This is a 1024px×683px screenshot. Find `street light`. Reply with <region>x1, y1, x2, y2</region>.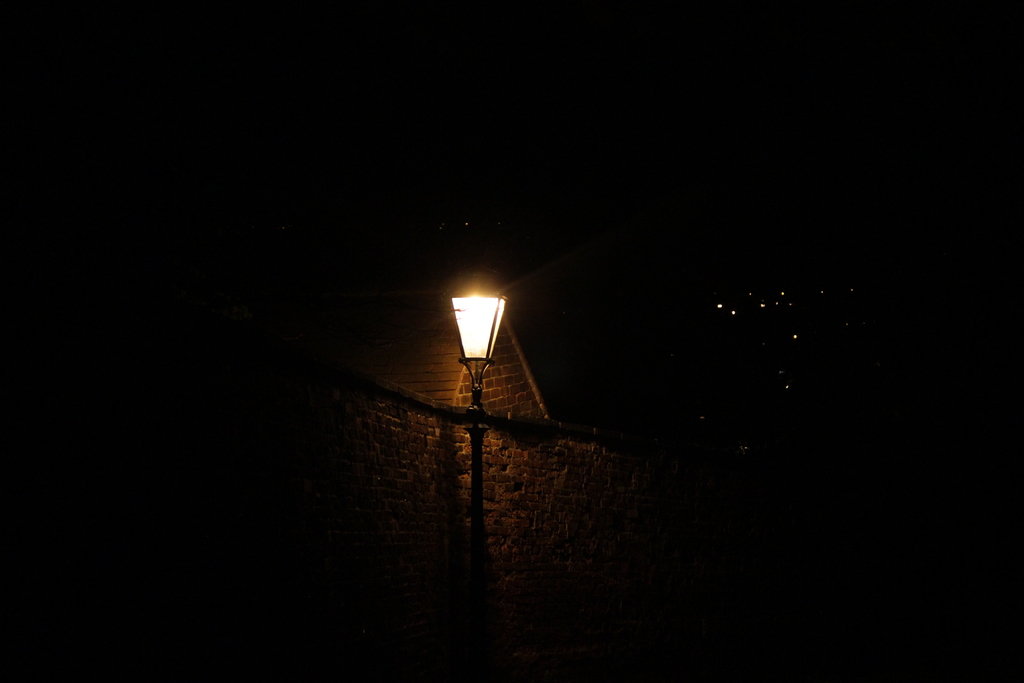
<region>446, 267, 509, 662</region>.
